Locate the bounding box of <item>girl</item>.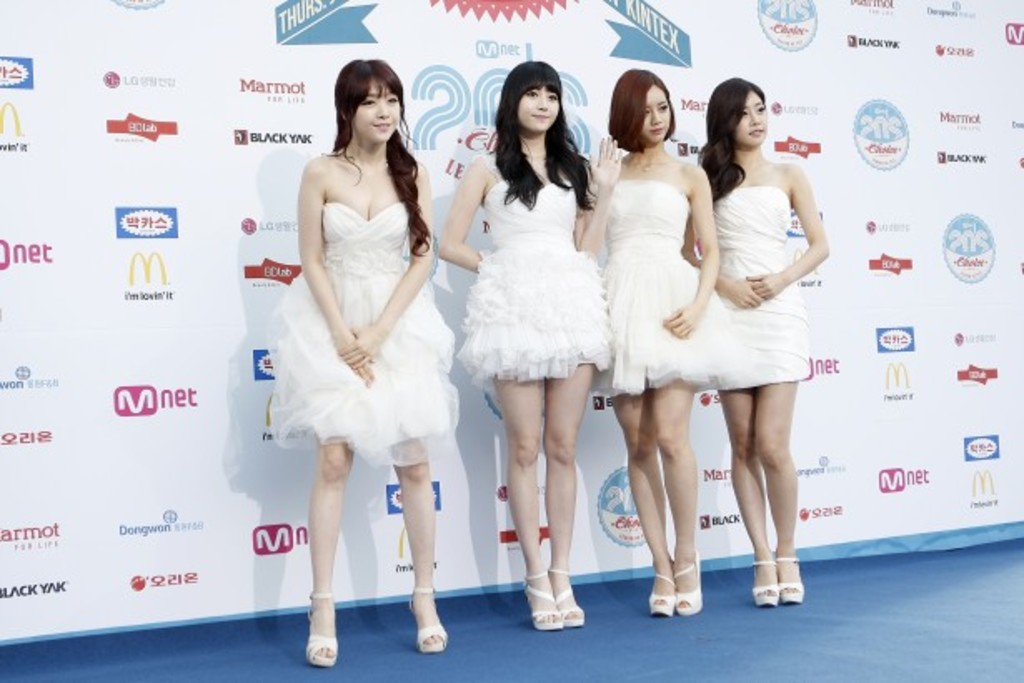
Bounding box: rect(586, 73, 714, 596).
